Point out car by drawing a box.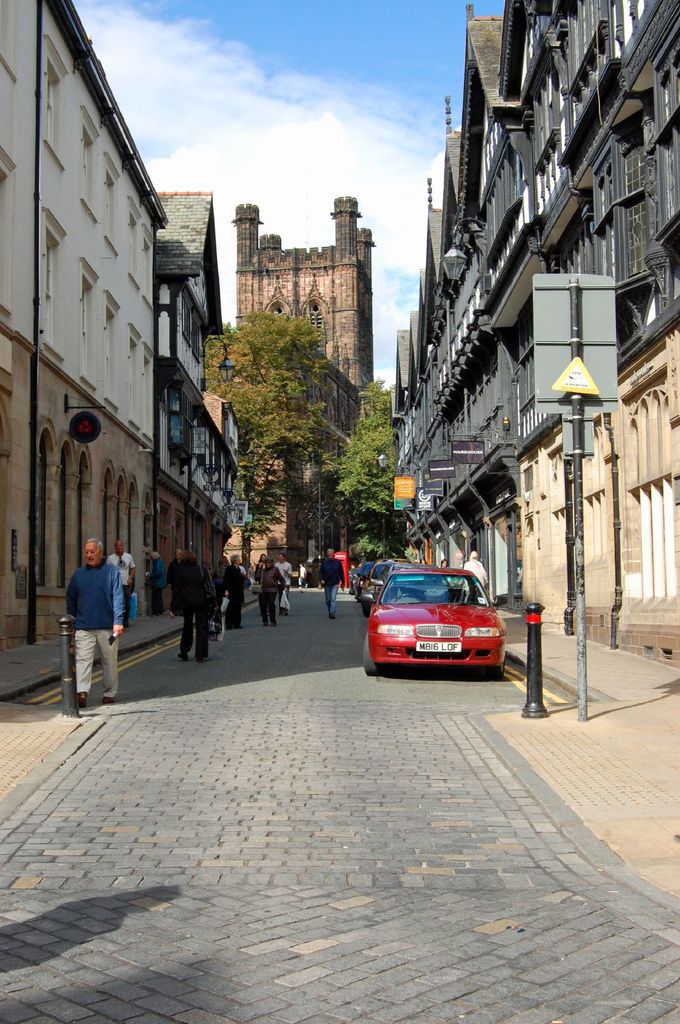
(362,570,509,691).
